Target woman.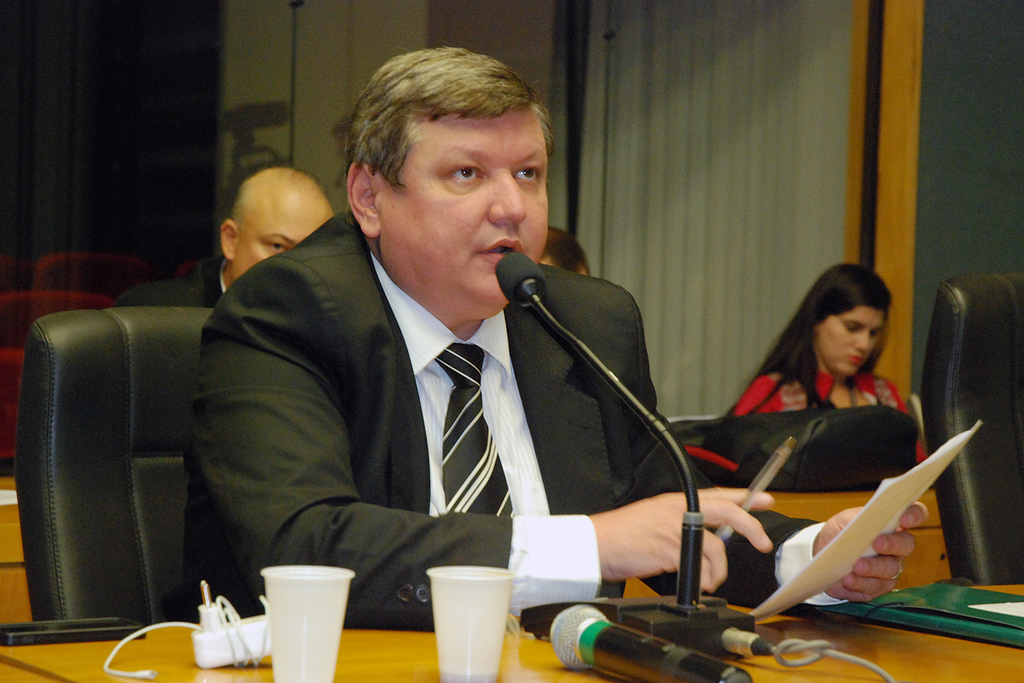
Target region: box(737, 271, 926, 468).
